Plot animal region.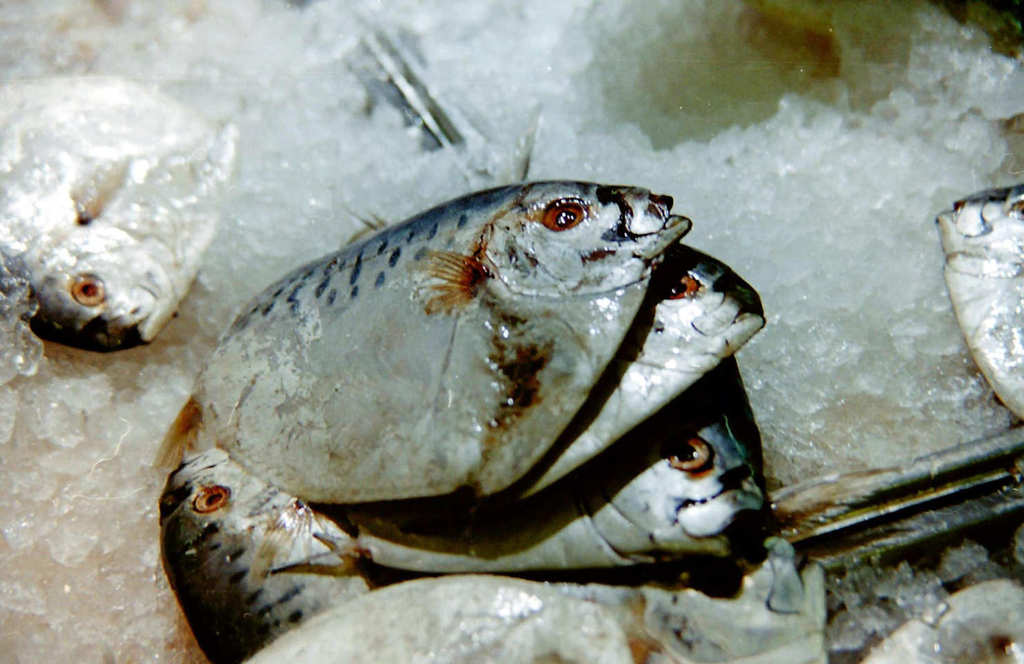
Plotted at [151, 176, 676, 499].
